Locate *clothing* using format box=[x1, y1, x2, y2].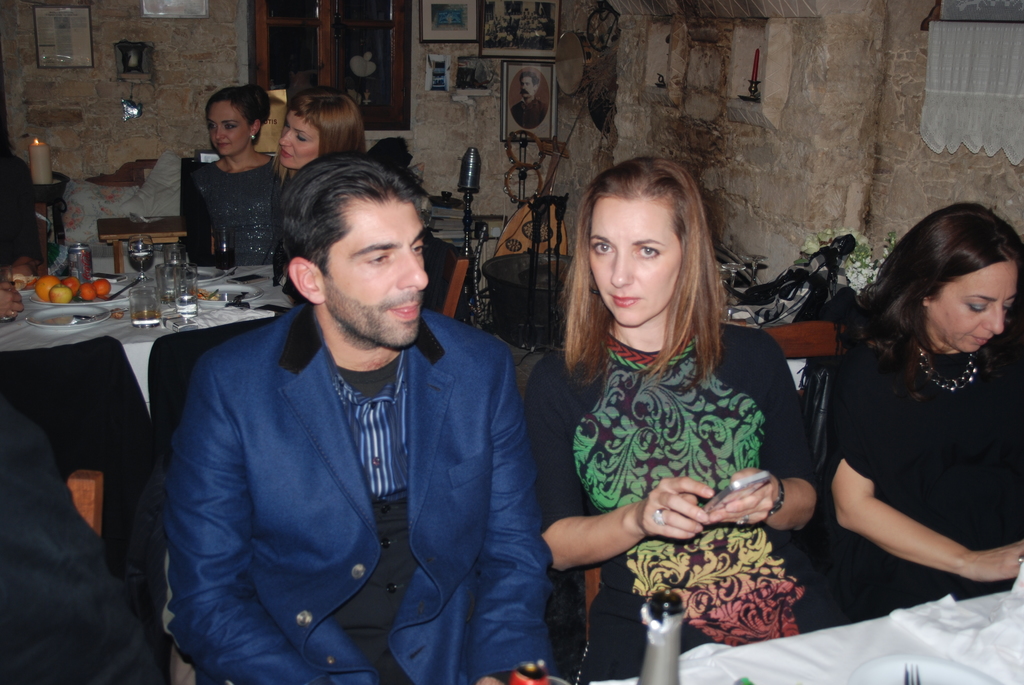
box=[829, 337, 1023, 622].
